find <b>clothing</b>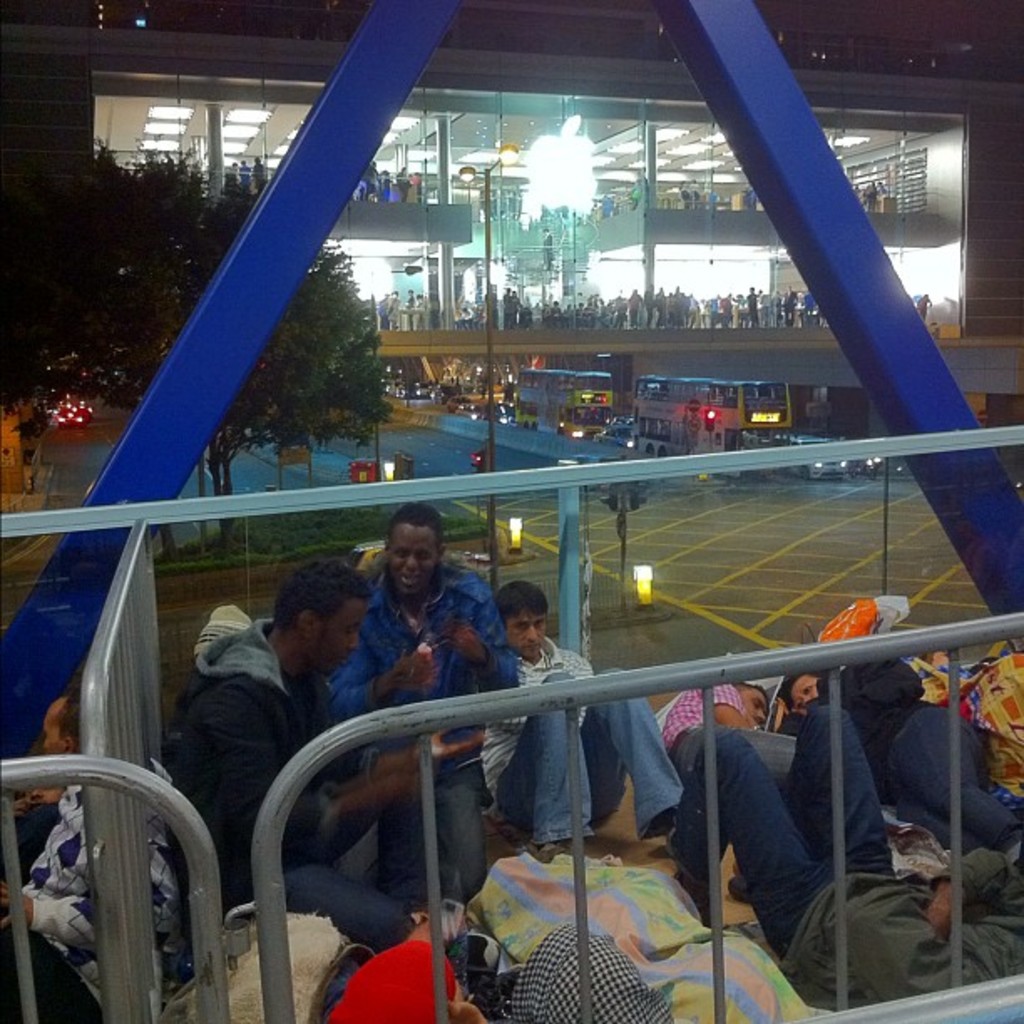
[323,527,504,735]
